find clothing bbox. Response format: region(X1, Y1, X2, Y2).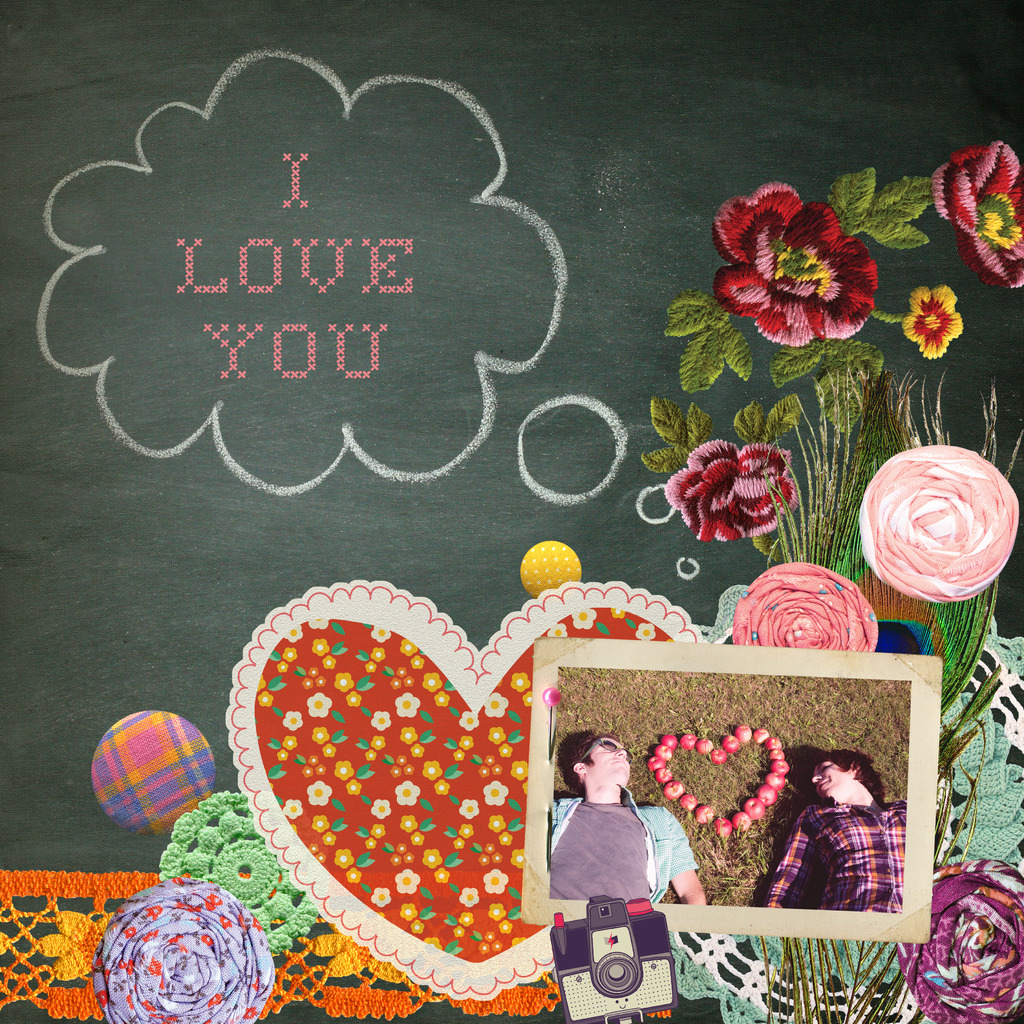
region(757, 810, 909, 912).
